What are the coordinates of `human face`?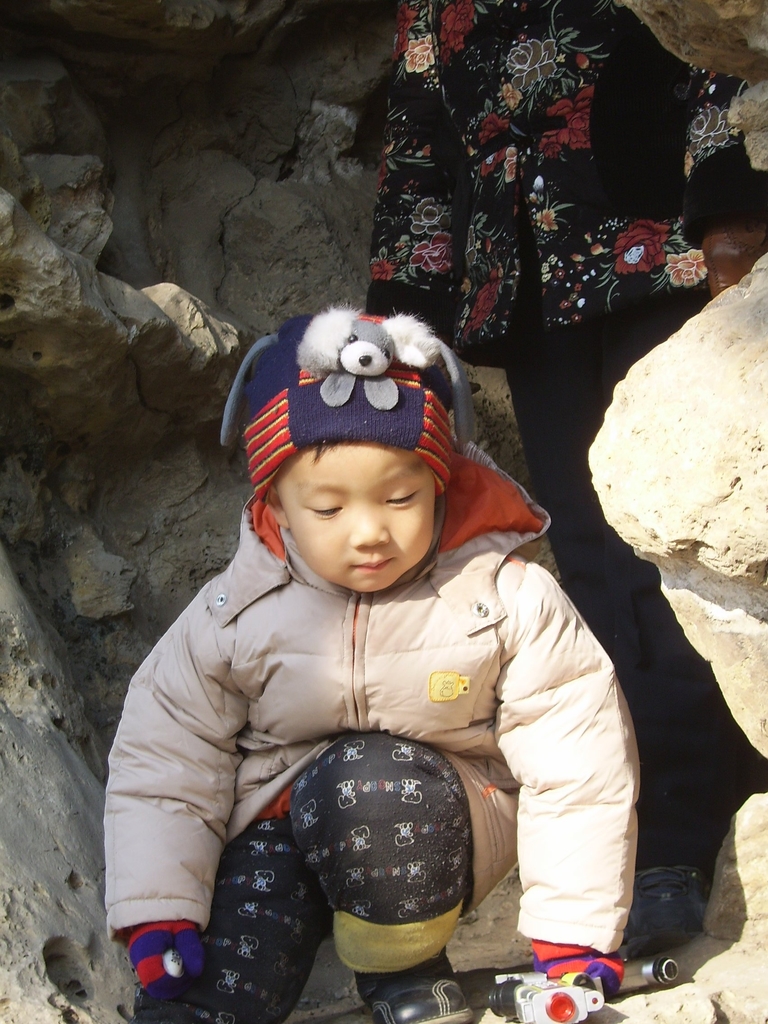
BBox(275, 444, 441, 588).
